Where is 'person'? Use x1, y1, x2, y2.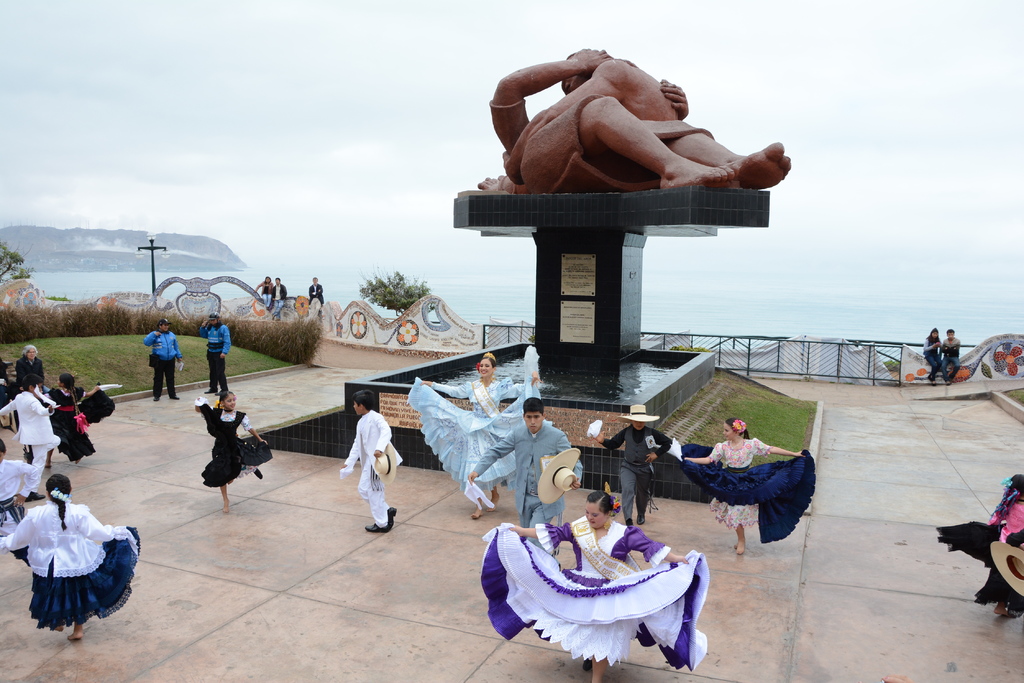
0, 370, 60, 500.
